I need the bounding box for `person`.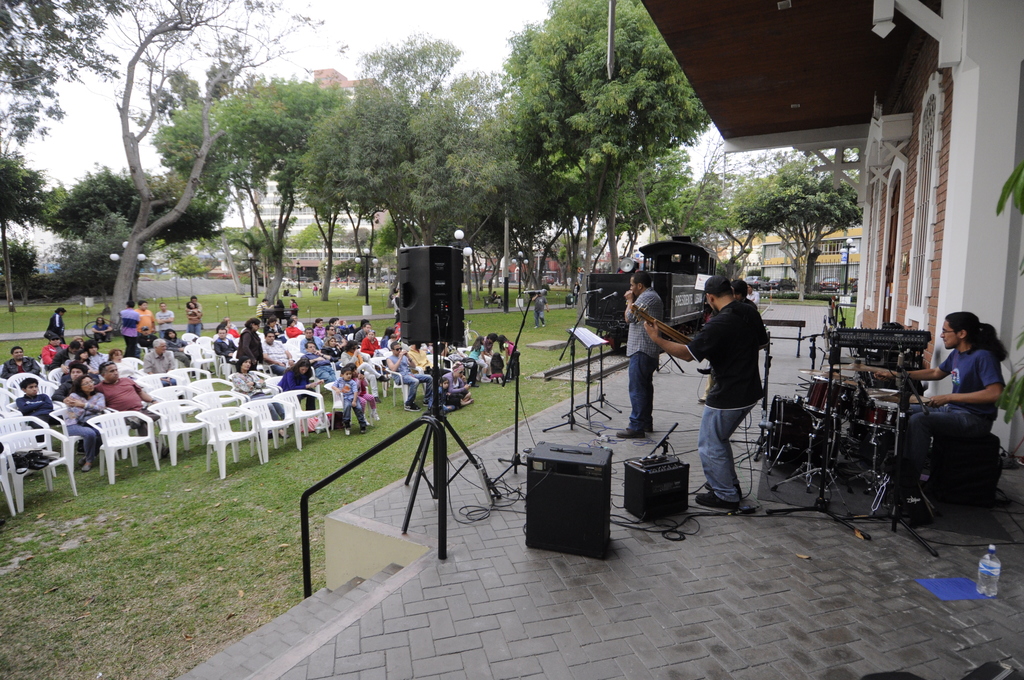
Here it is: crop(310, 316, 326, 341).
